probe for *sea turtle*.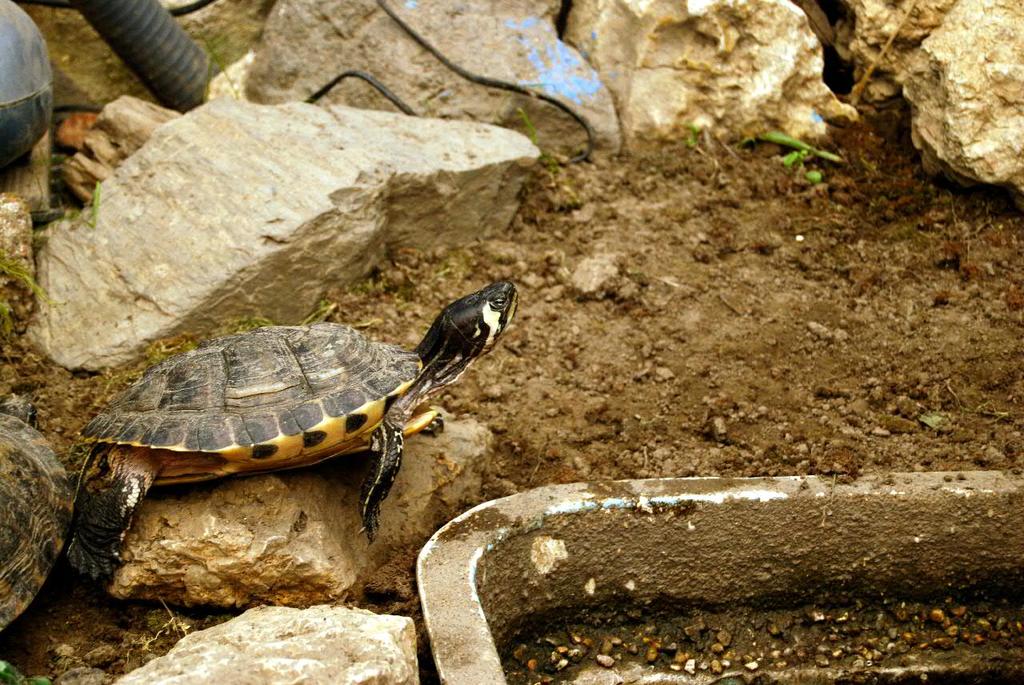
Probe result: BBox(62, 279, 526, 593).
